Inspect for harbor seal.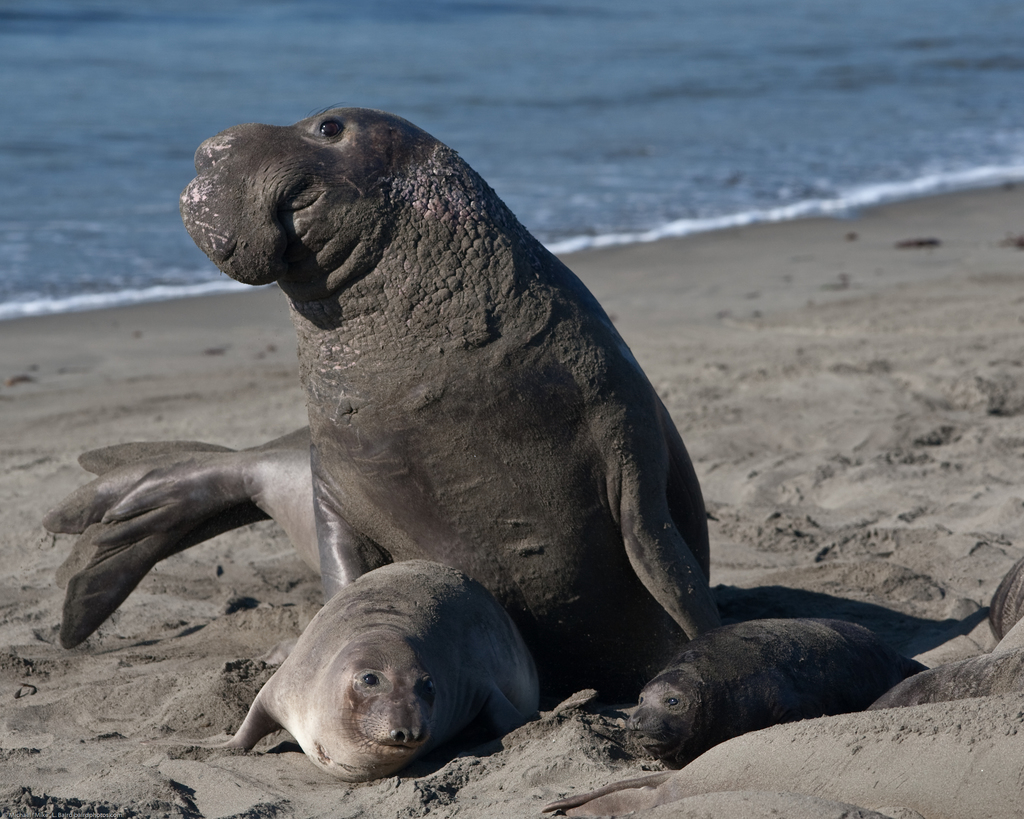
Inspection: locate(869, 562, 1023, 716).
